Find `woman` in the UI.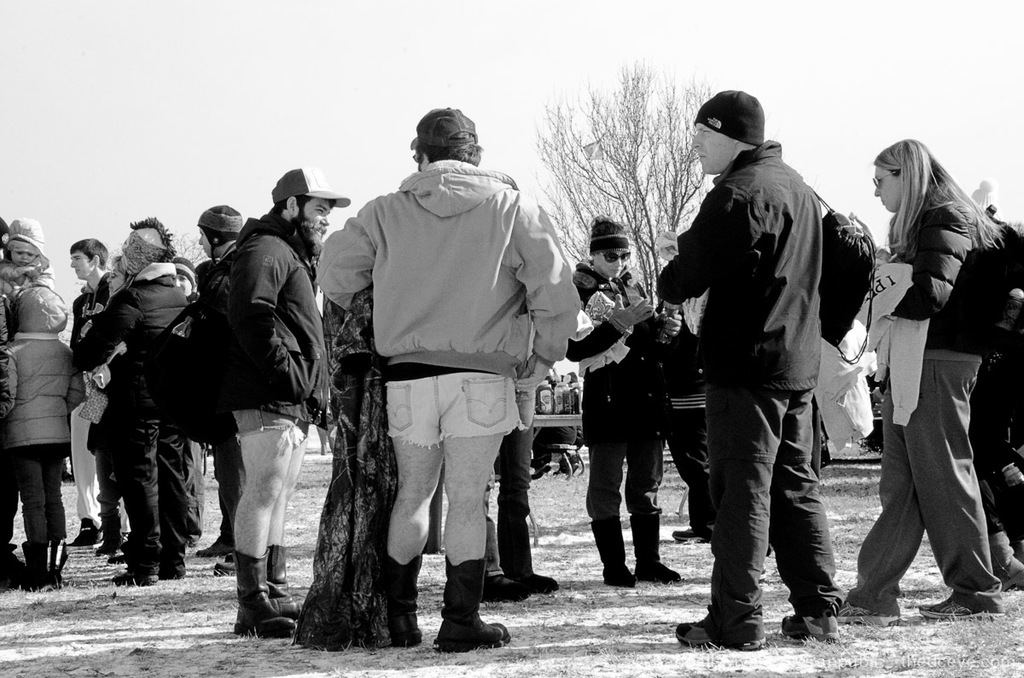
UI element at [568,219,679,588].
